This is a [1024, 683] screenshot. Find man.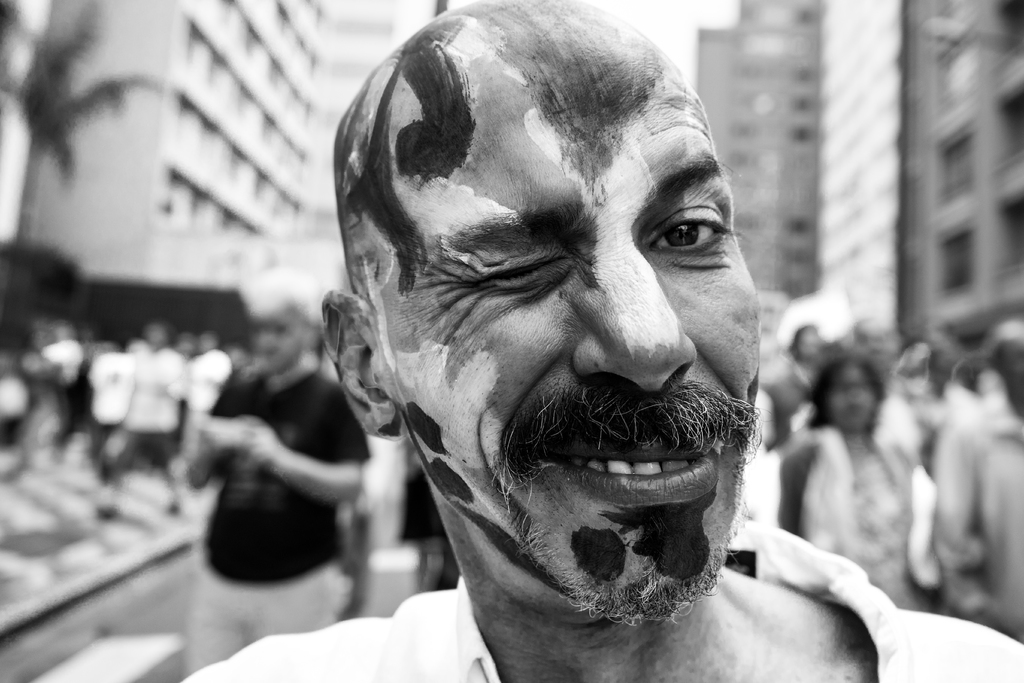
Bounding box: 202/29/903/681.
